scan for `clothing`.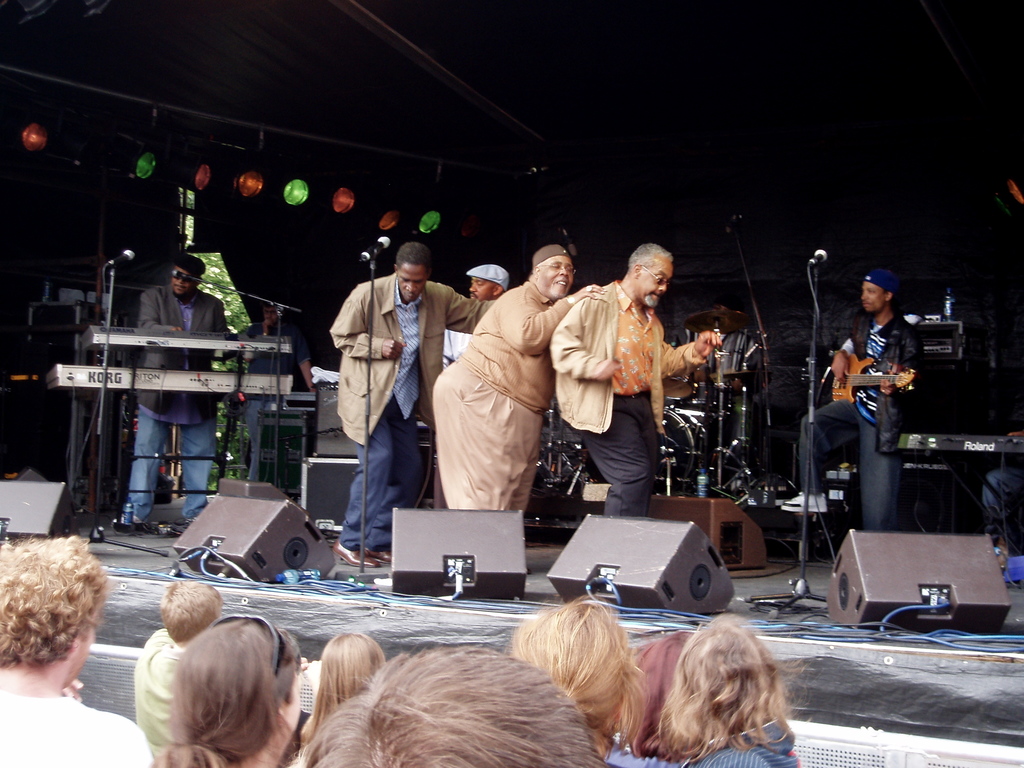
Scan result: x1=693 y1=715 x2=802 y2=767.
